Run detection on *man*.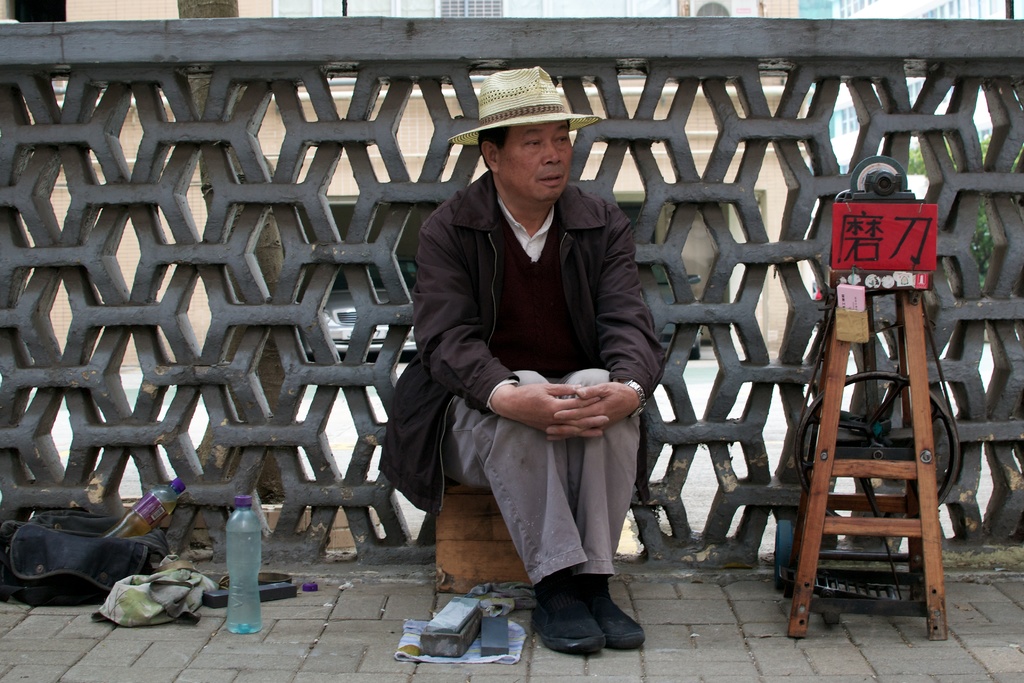
Result: select_region(408, 104, 664, 659).
